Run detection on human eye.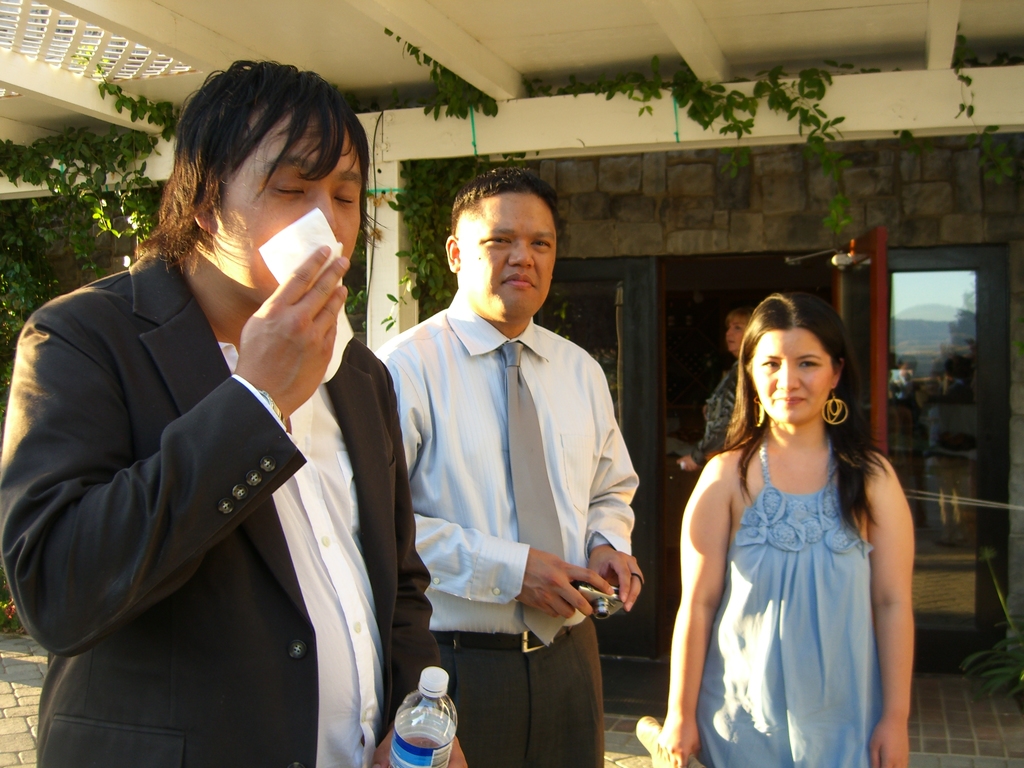
Result: l=762, t=357, r=780, b=374.
